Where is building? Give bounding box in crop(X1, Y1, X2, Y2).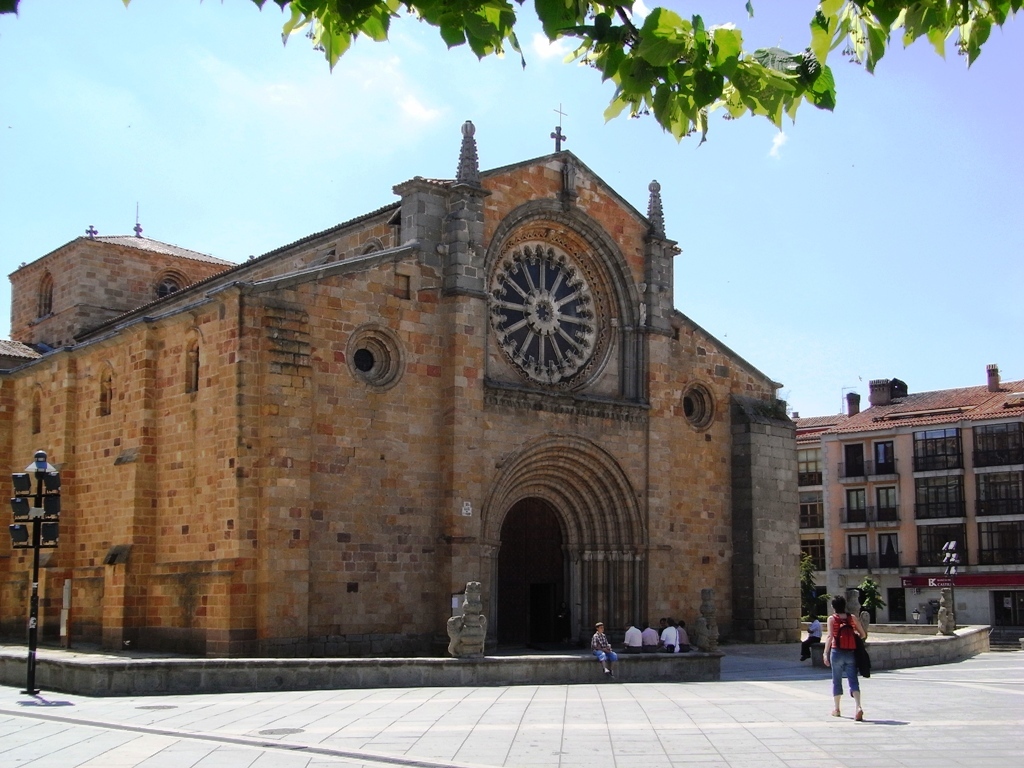
crop(0, 105, 799, 653).
